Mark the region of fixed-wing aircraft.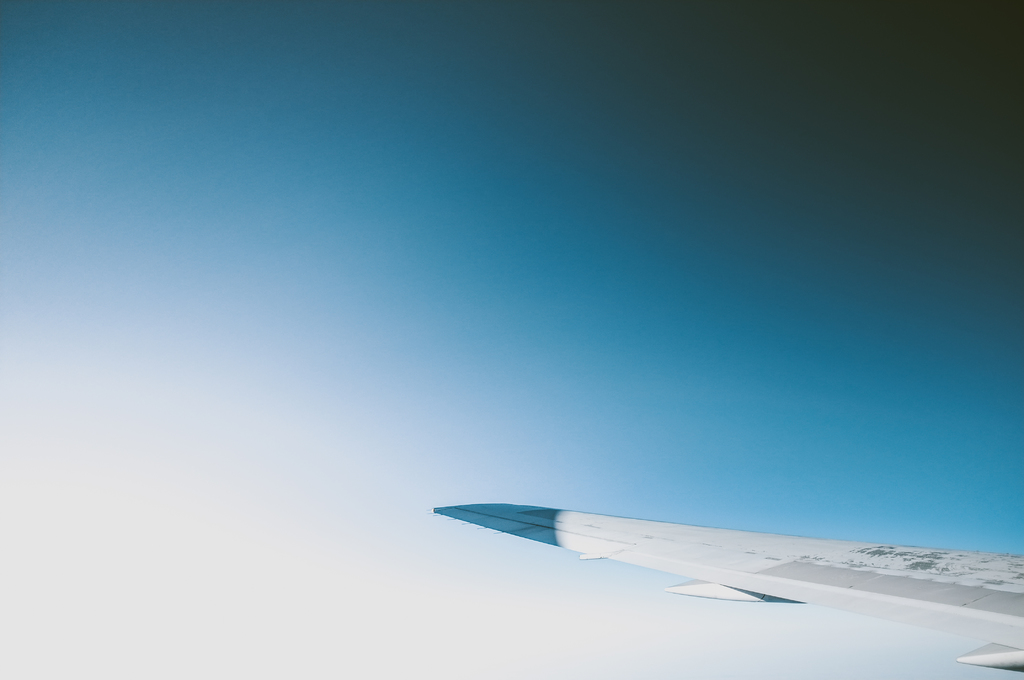
Region: bbox=(431, 503, 1023, 679).
